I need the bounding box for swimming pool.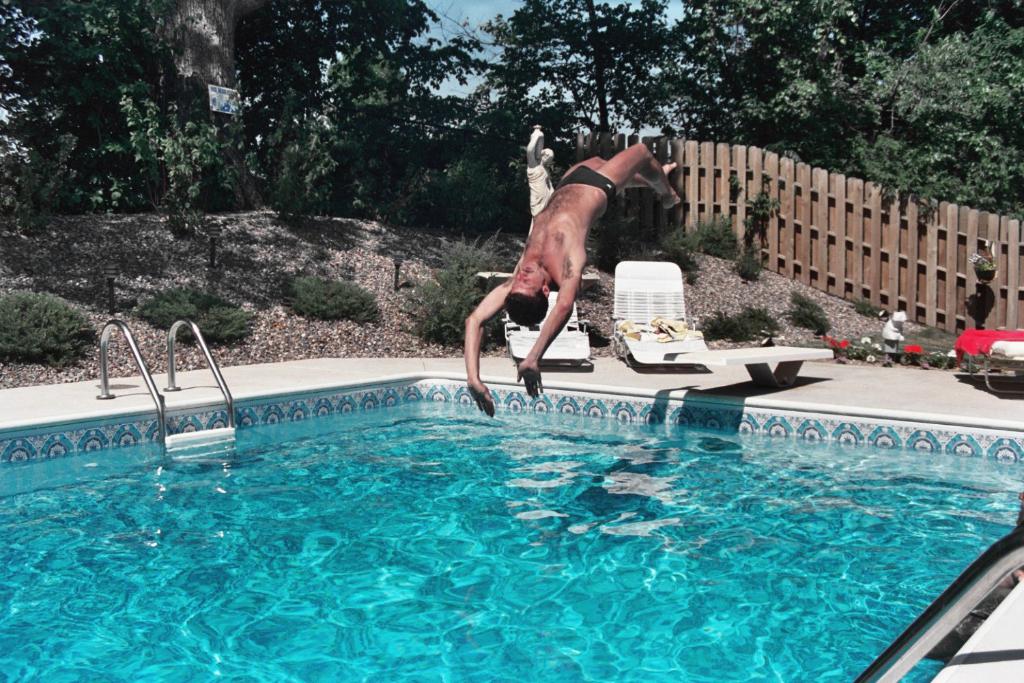
Here it is: select_region(0, 374, 1023, 682).
